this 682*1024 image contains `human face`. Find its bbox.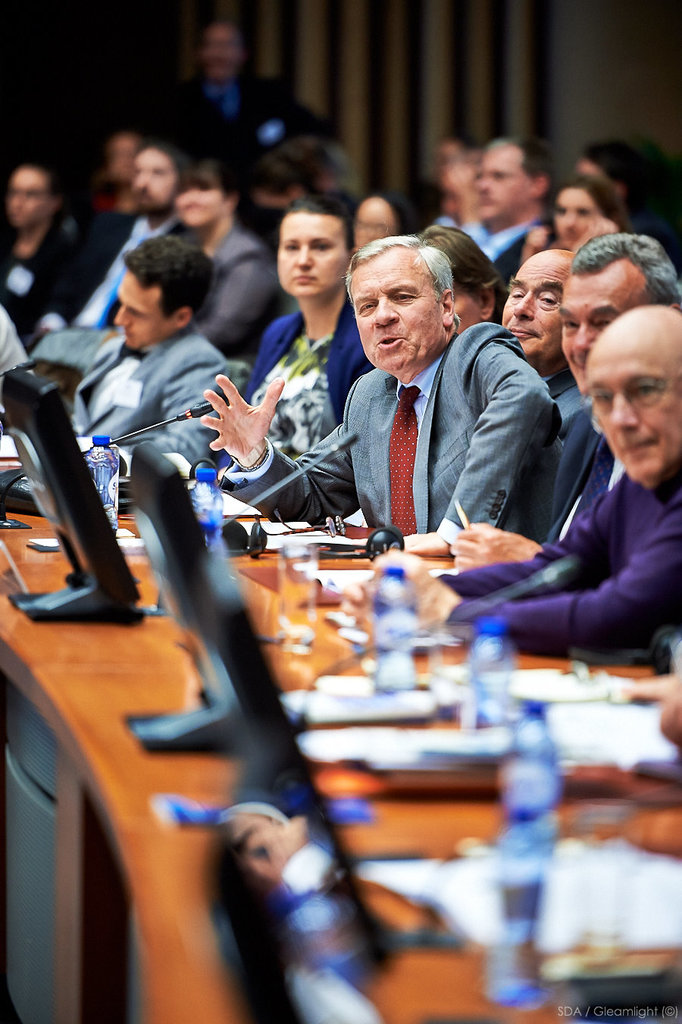
<box>175,185,231,223</box>.
